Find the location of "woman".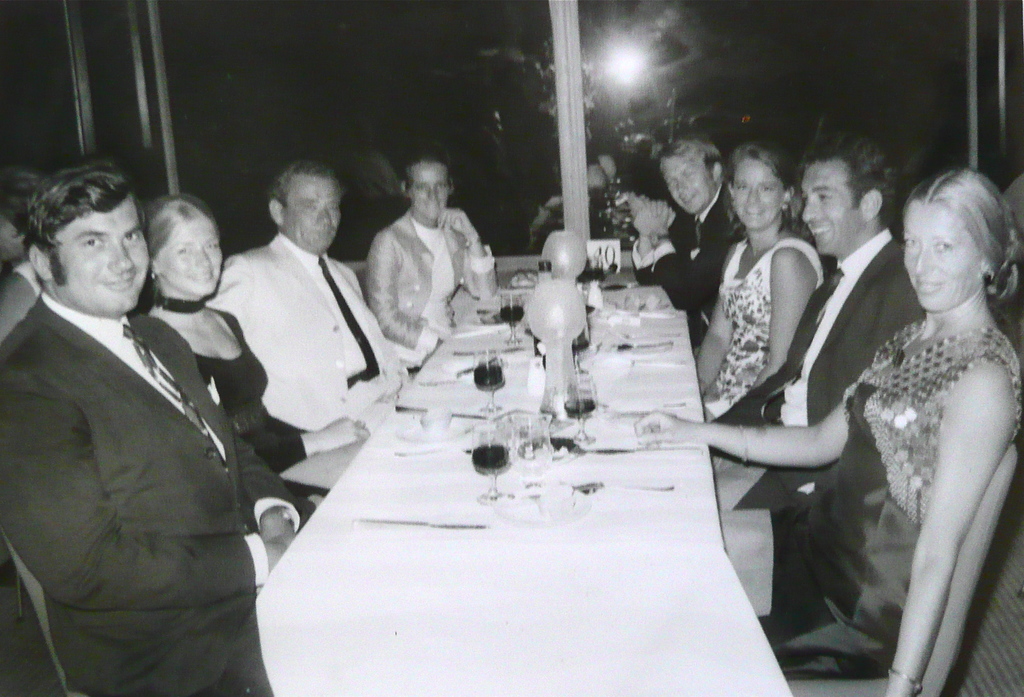
Location: (138,197,364,490).
